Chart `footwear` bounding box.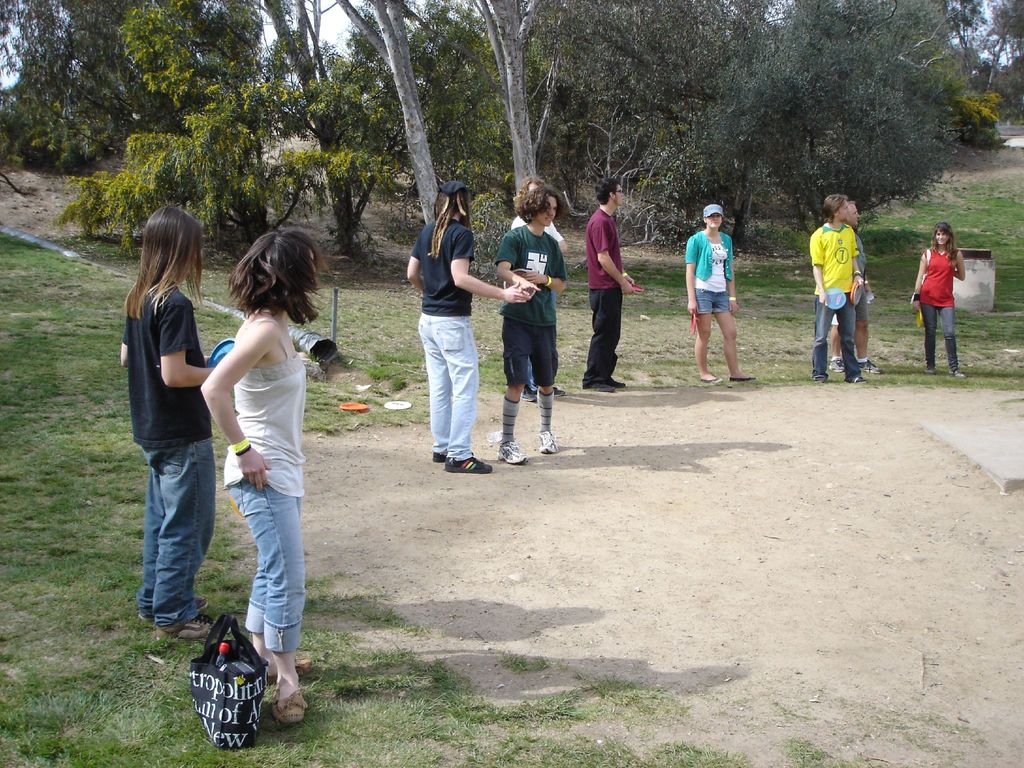
Charted: [x1=540, y1=430, x2=557, y2=454].
